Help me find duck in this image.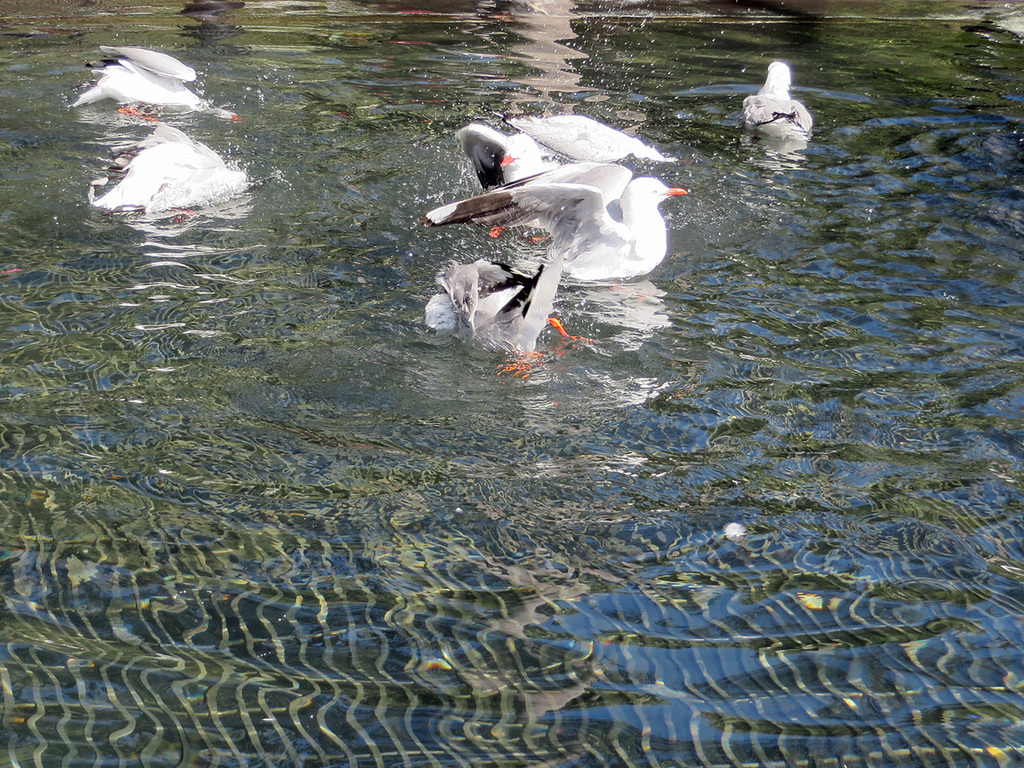
Found it: 493/111/675/167.
